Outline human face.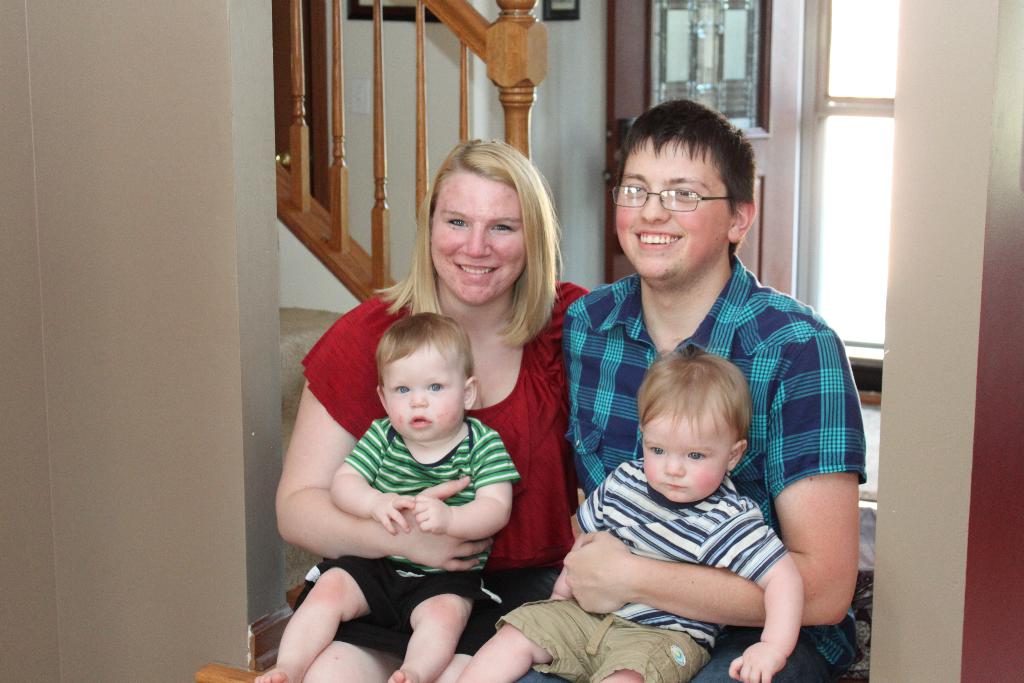
Outline: <box>642,405,731,502</box>.
